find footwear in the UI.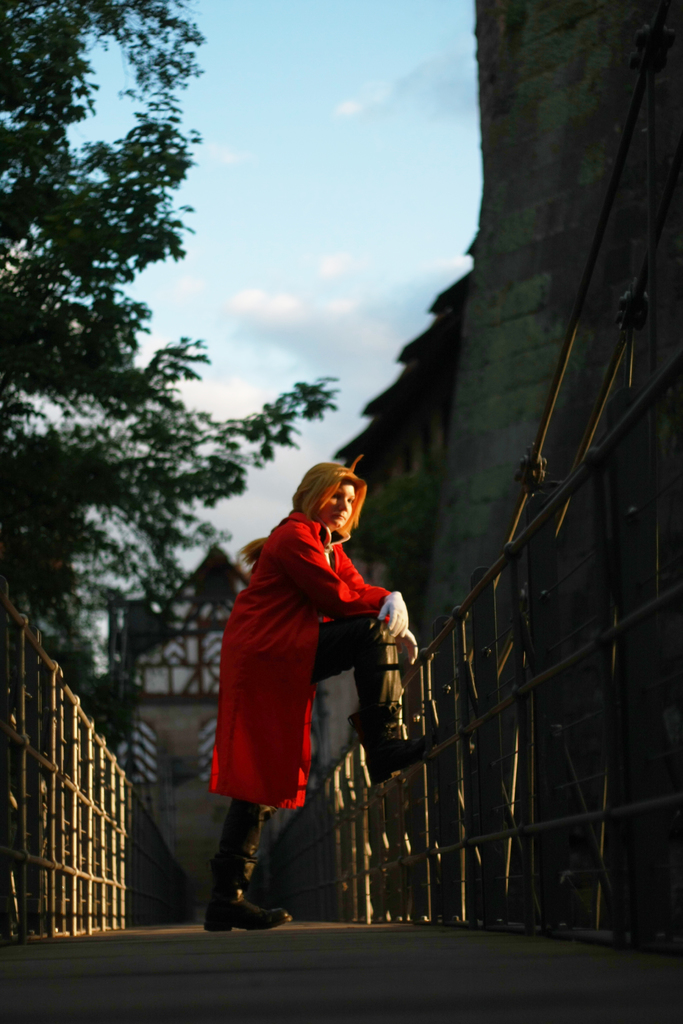
UI element at (365,725,429,785).
